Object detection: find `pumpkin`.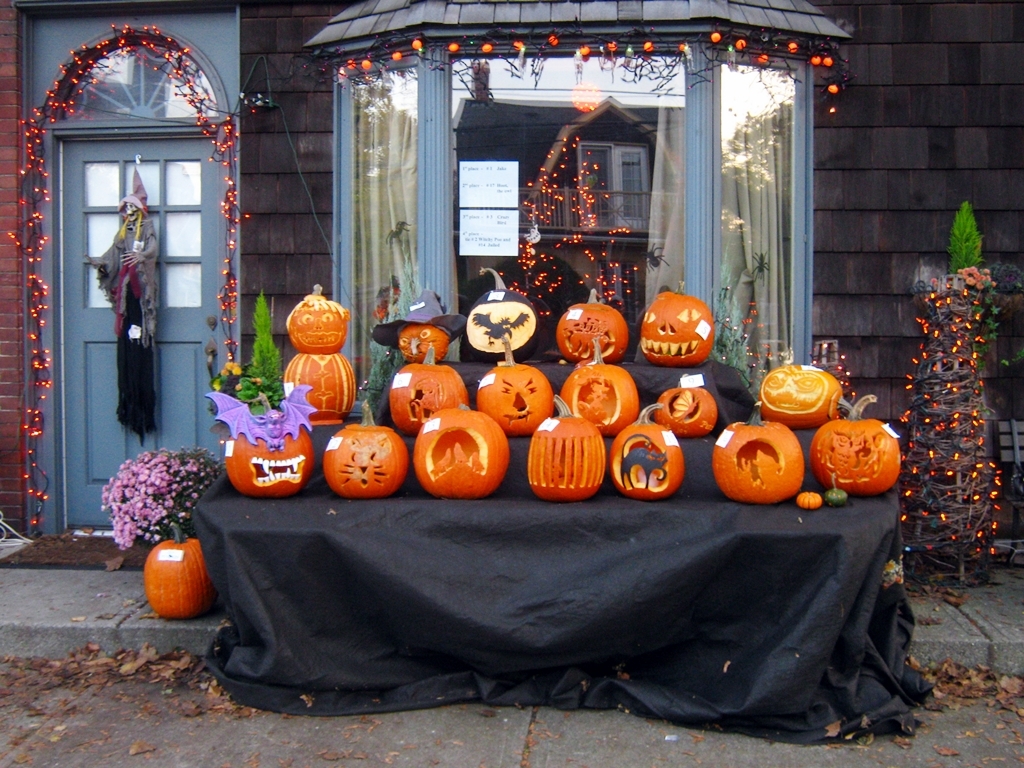
rect(279, 346, 354, 408).
